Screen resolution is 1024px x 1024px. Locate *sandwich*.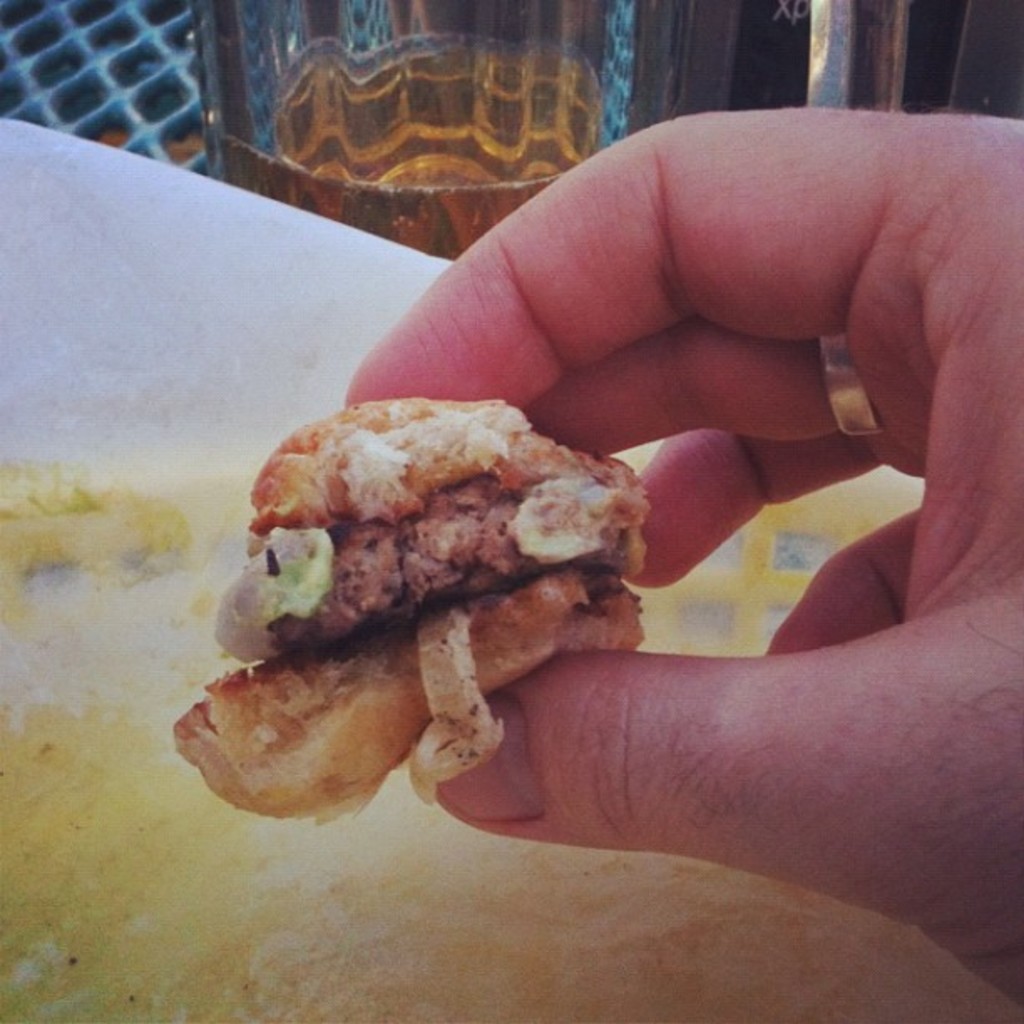
(177, 398, 651, 832).
